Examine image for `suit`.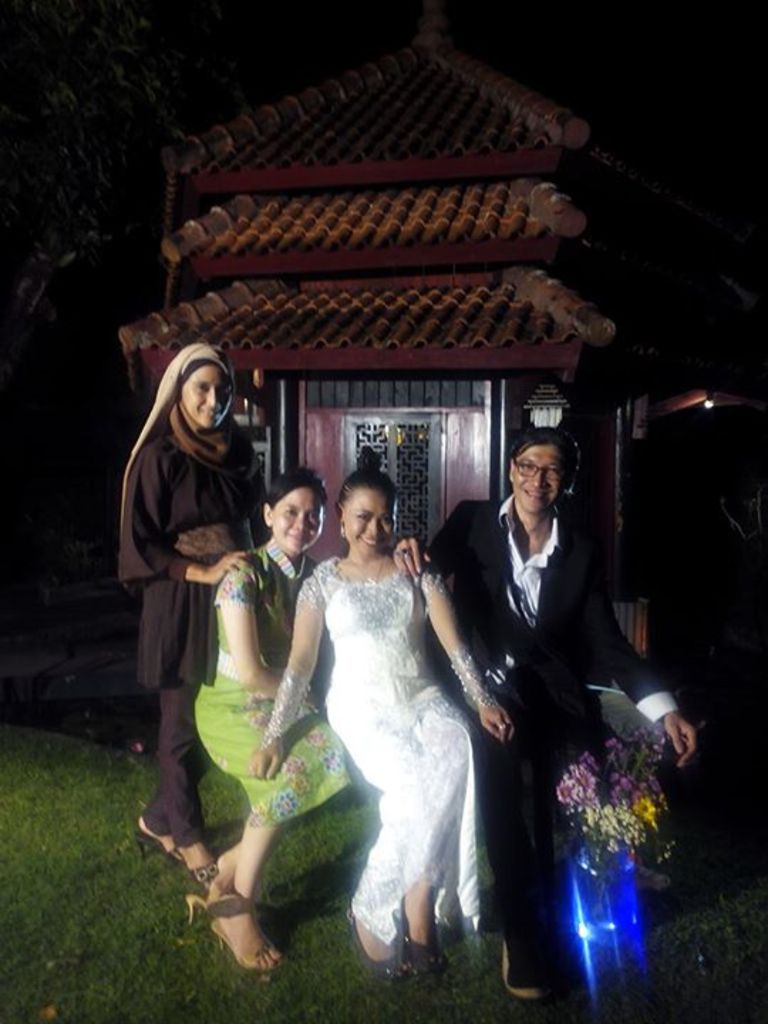
Examination result: box(439, 424, 676, 973).
